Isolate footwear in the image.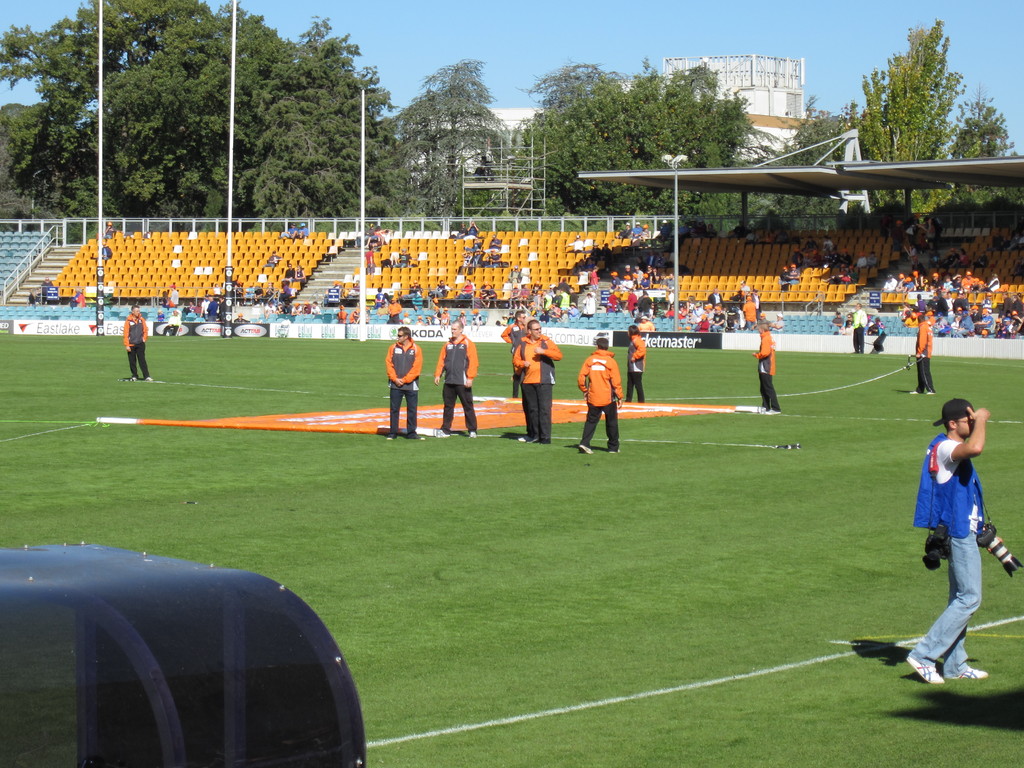
Isolated region: bbox=[906, 655, 944, 682].
